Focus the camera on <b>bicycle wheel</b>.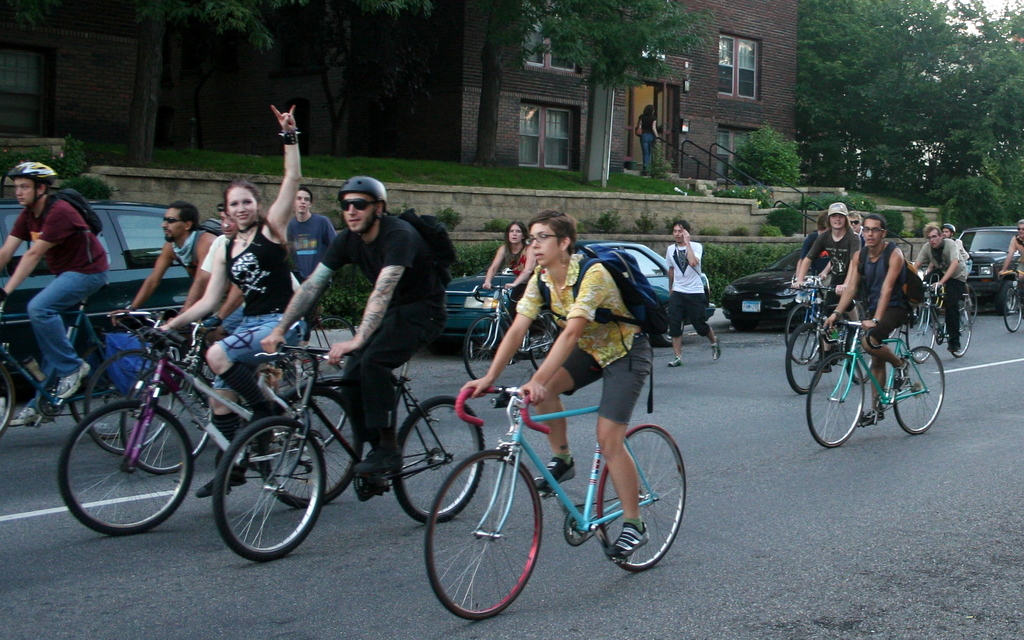
Focus region: x1=596, y1=421, x2=686, y2=573.
